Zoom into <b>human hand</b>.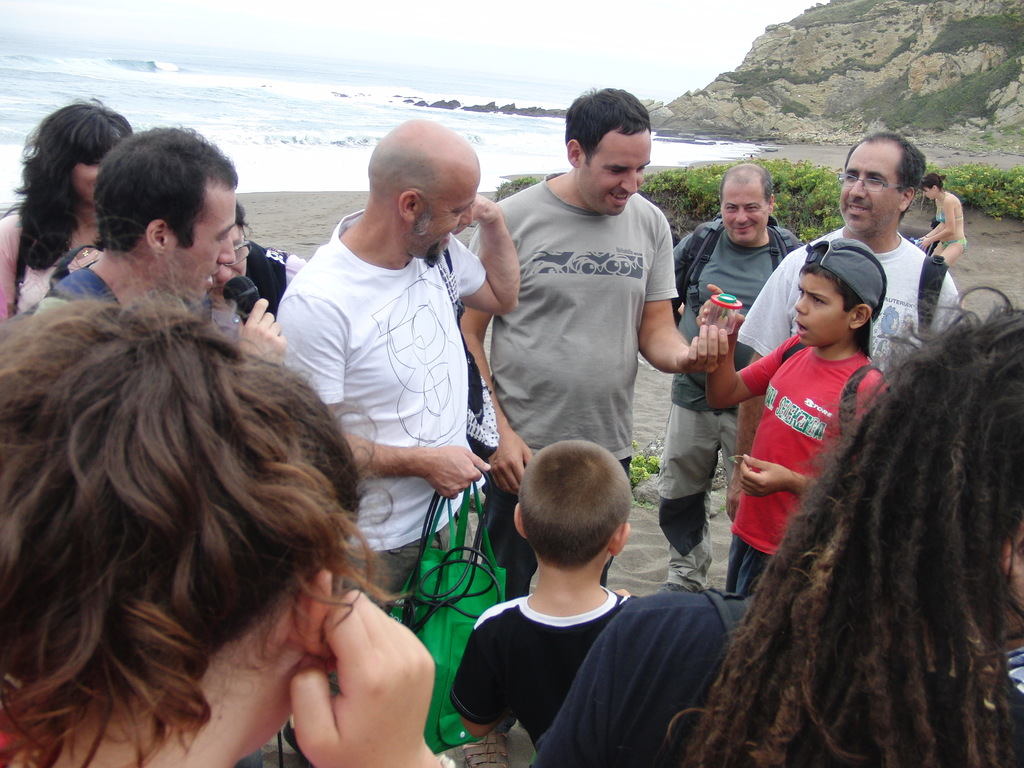
Zoom target: <box>452,192,500,233</box>.
